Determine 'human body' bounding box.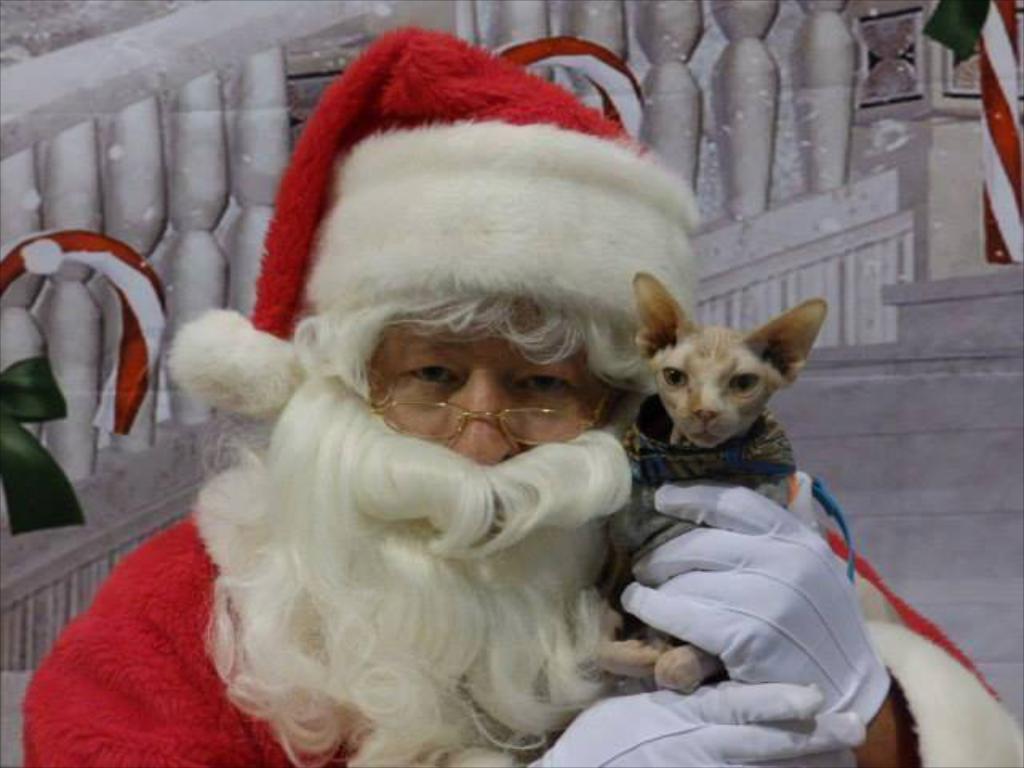
Determined: 179 62 762 750.
